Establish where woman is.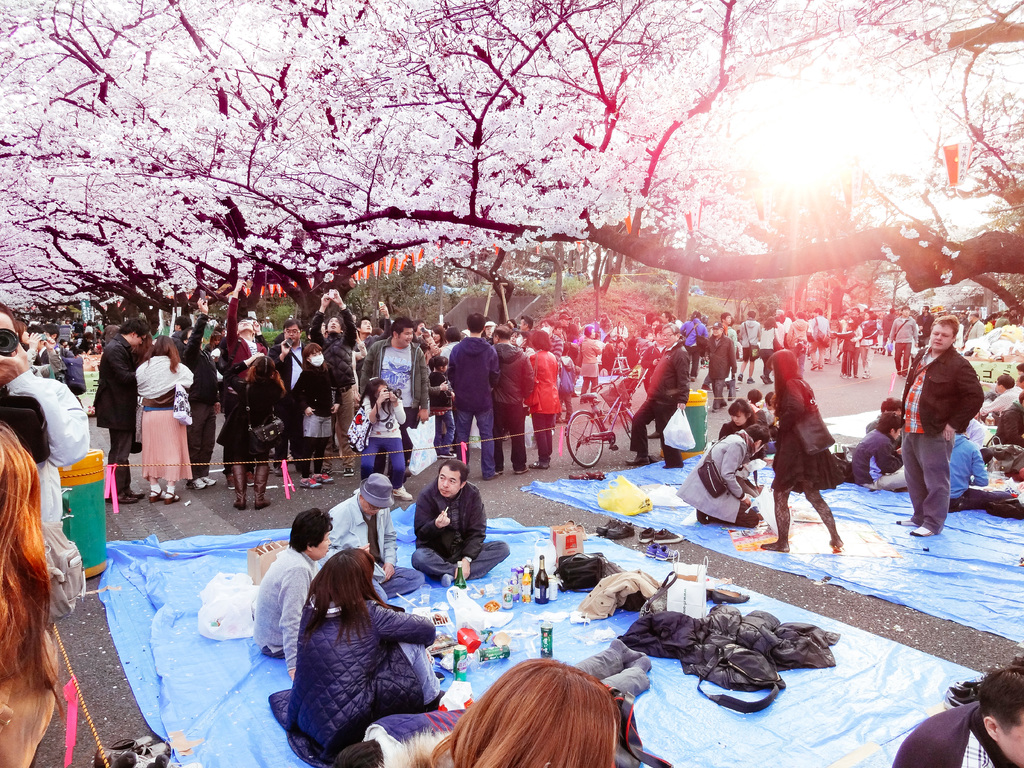
Established at Rect(715, 393, 774, 444).
